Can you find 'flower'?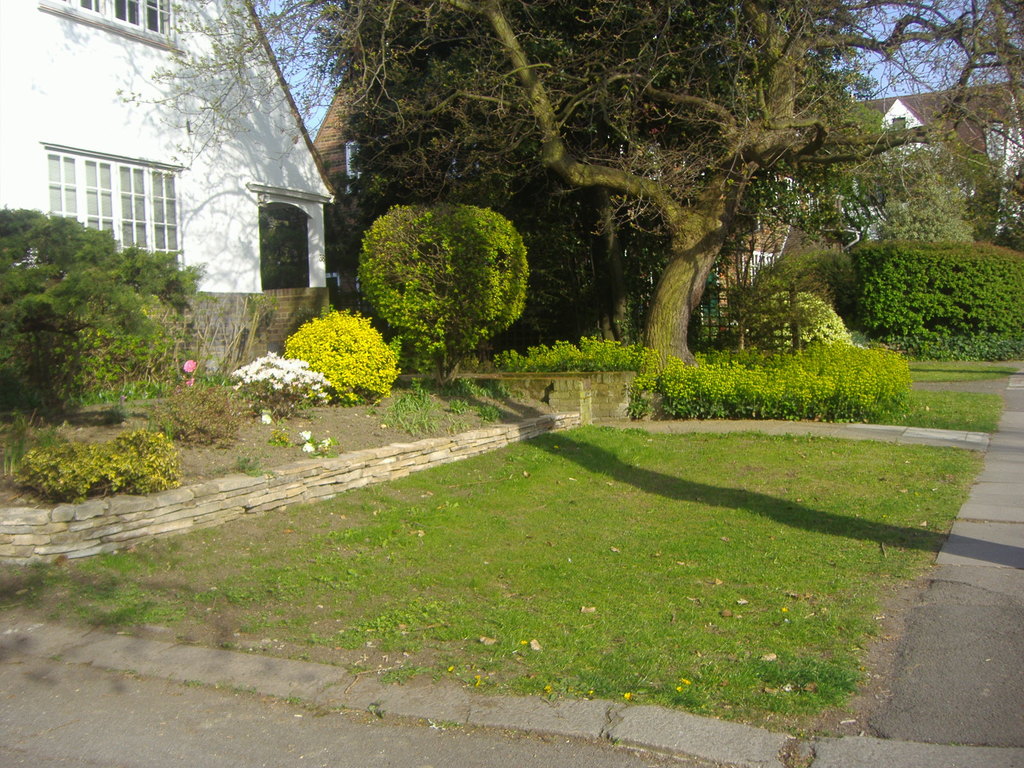
Yes, bounding box: 260/414/273/423.
